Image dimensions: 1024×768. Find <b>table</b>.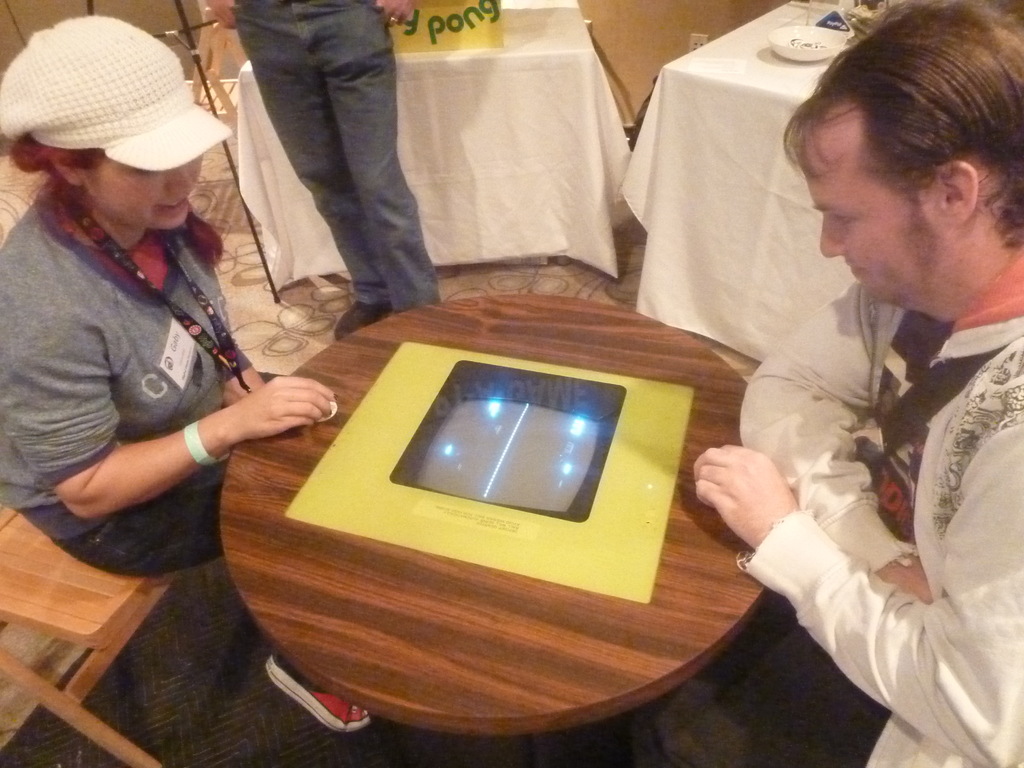
{"left": 620, "top": 0, "right": 855, "bottom": 363}.
